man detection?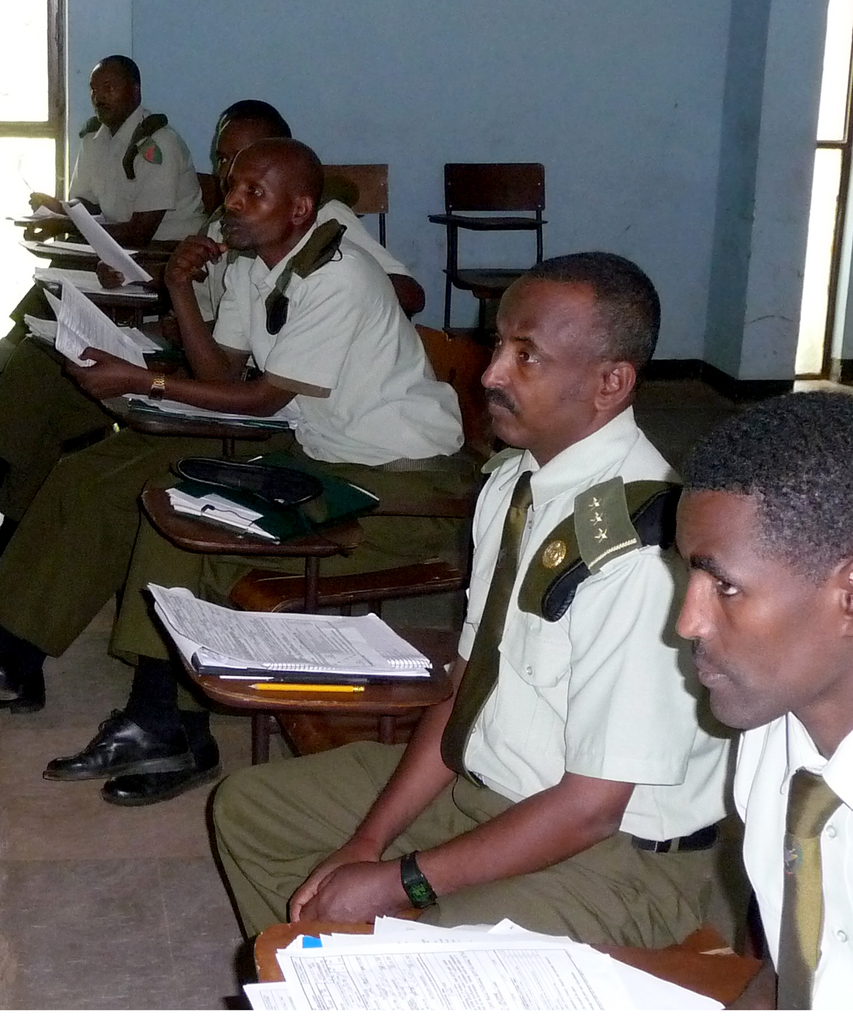
(left=0, top=99, right=427, bottom=575)
